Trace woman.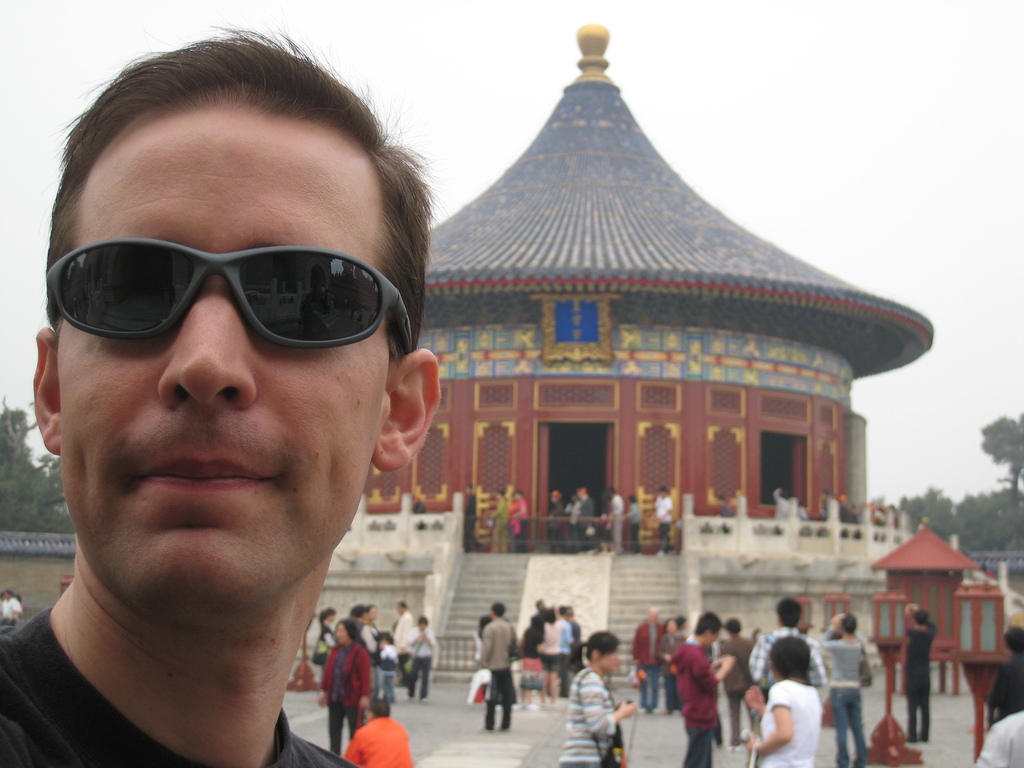
Traced to rect(475, 617, 490, 665).
